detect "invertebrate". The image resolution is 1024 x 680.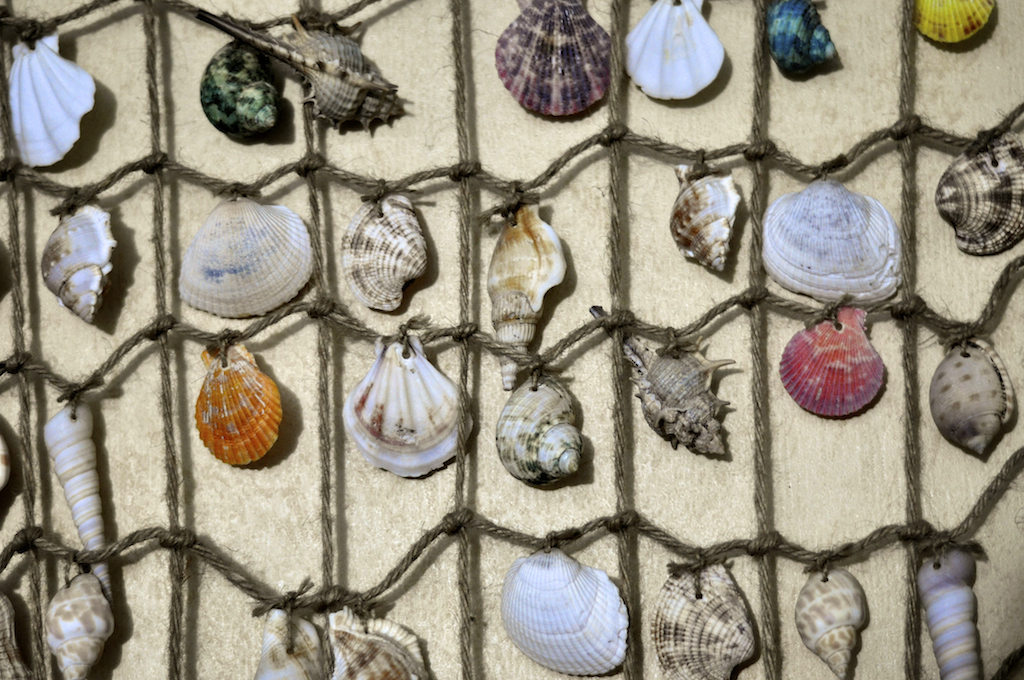
region(799, 562, 867, 679).
